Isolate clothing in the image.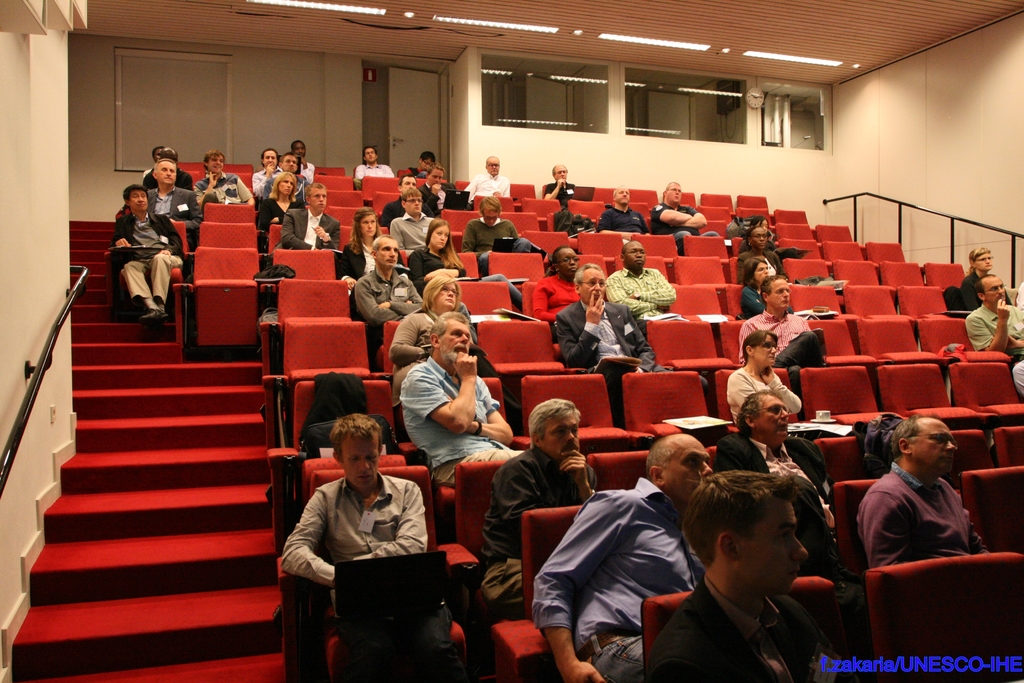
Isolated region: <bbox>653, 580, 852, 682</bbox>.
